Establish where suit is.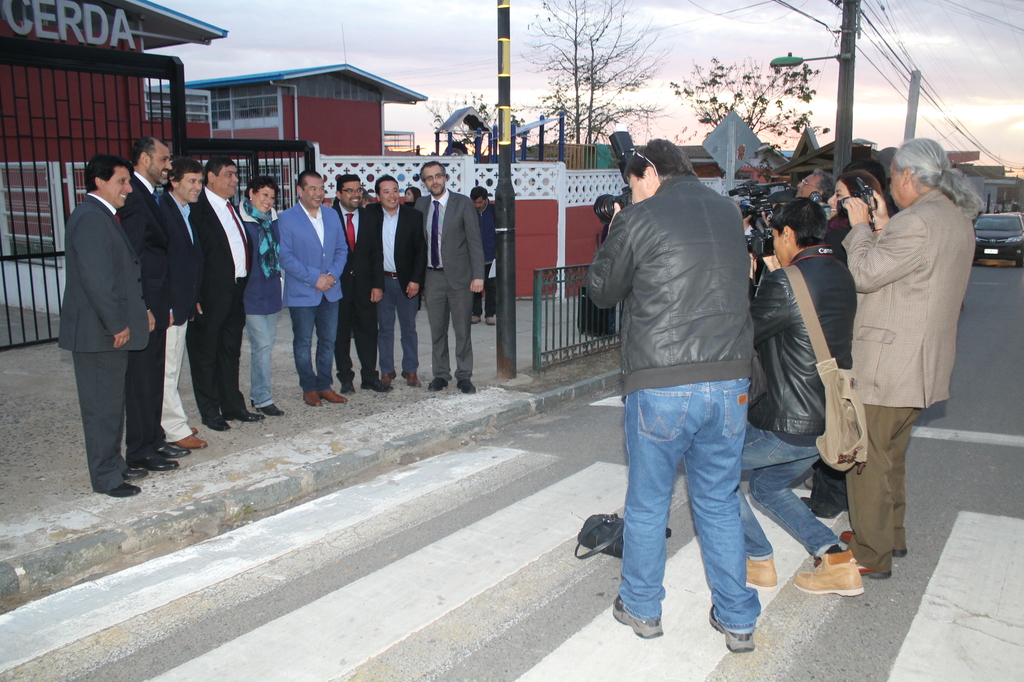
Established at <region>332, 200, 386, 383</region>.
